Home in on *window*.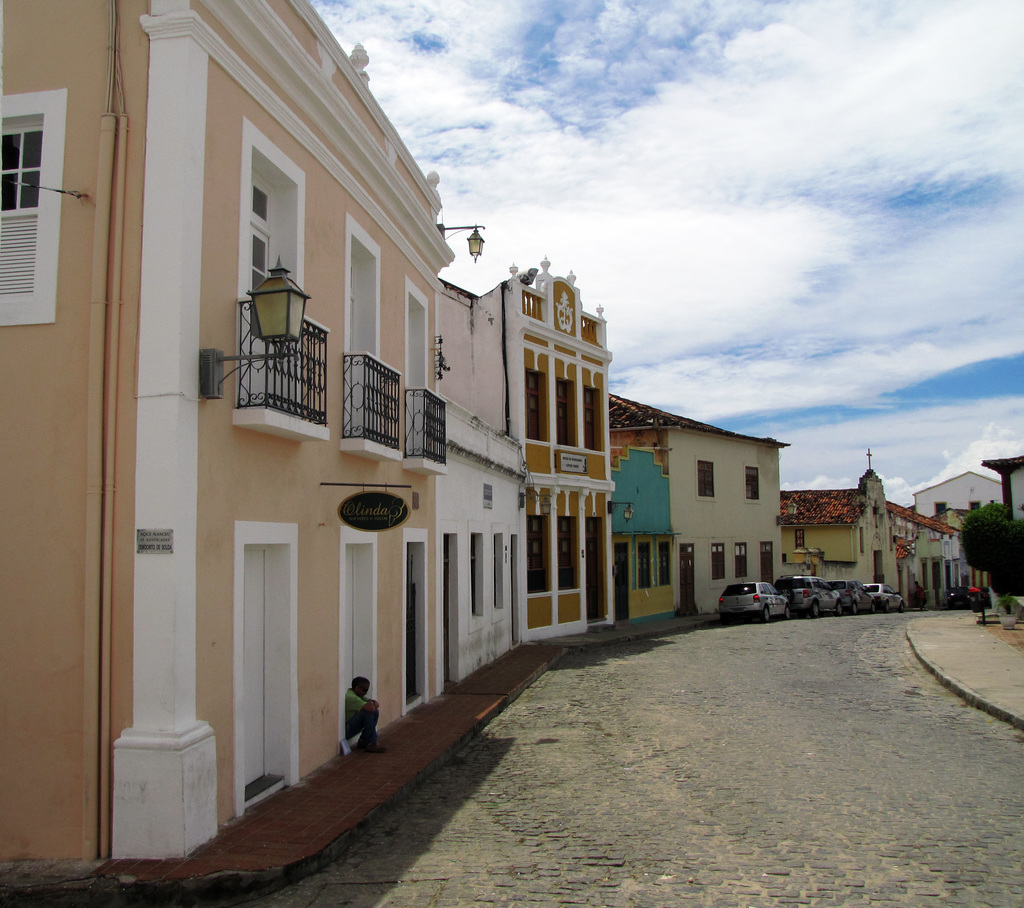
Homed in at <region>660, 541, 672, 585</region>.
